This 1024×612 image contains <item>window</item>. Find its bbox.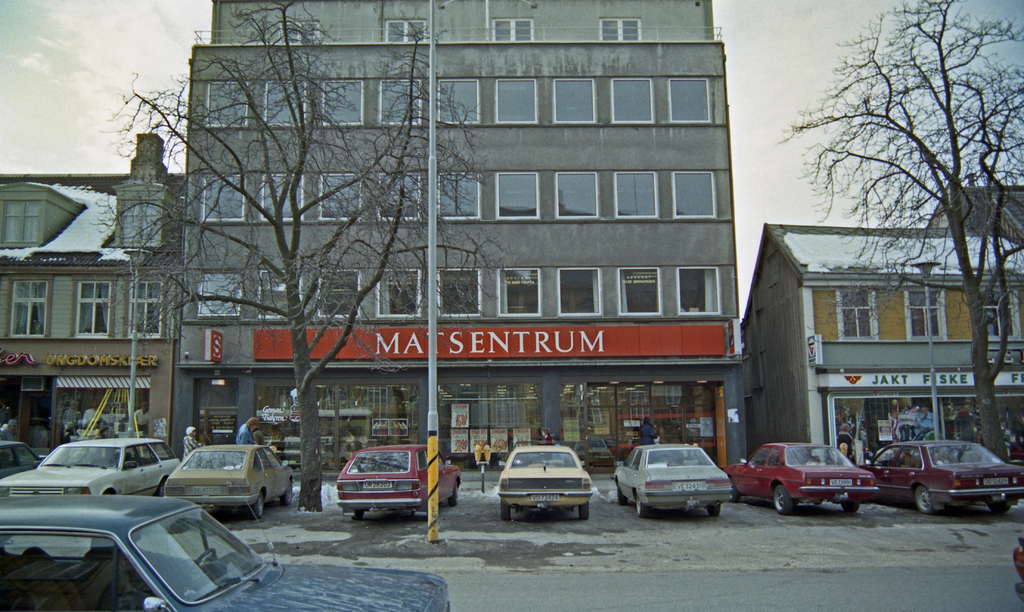
{"x1": 127, "y1": 282, "x2": 164, "y2": 338}.
